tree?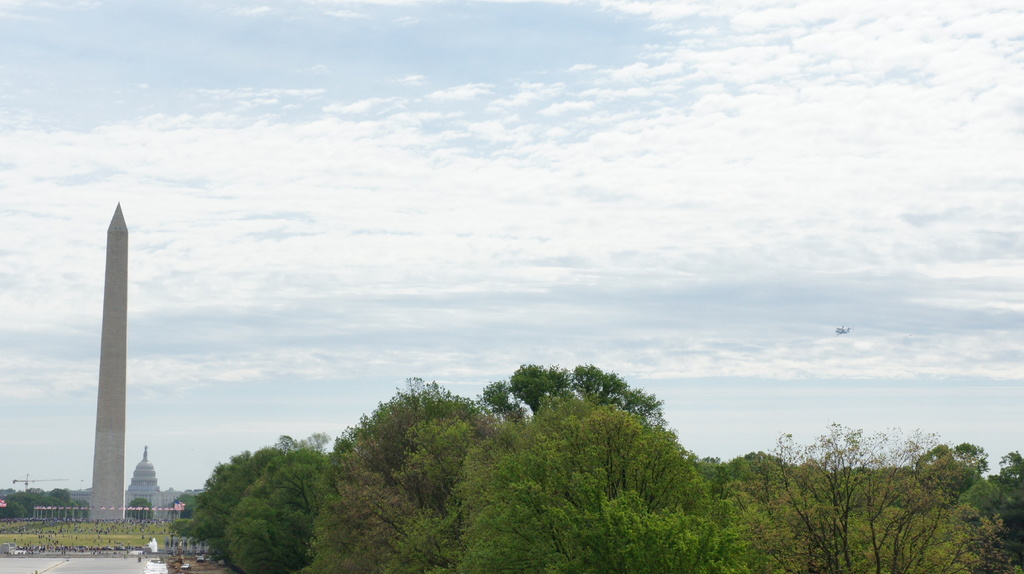
492 358 661 436
